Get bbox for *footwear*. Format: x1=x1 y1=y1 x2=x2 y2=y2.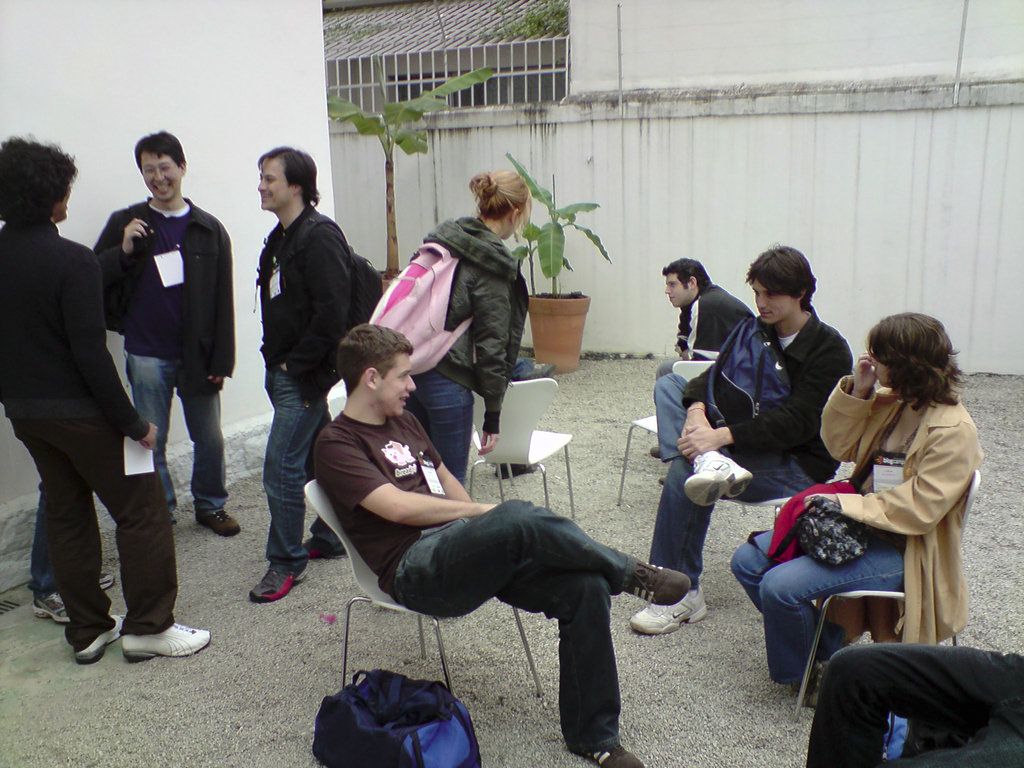
x1=307 y1=541 x2=334 y2=559.
